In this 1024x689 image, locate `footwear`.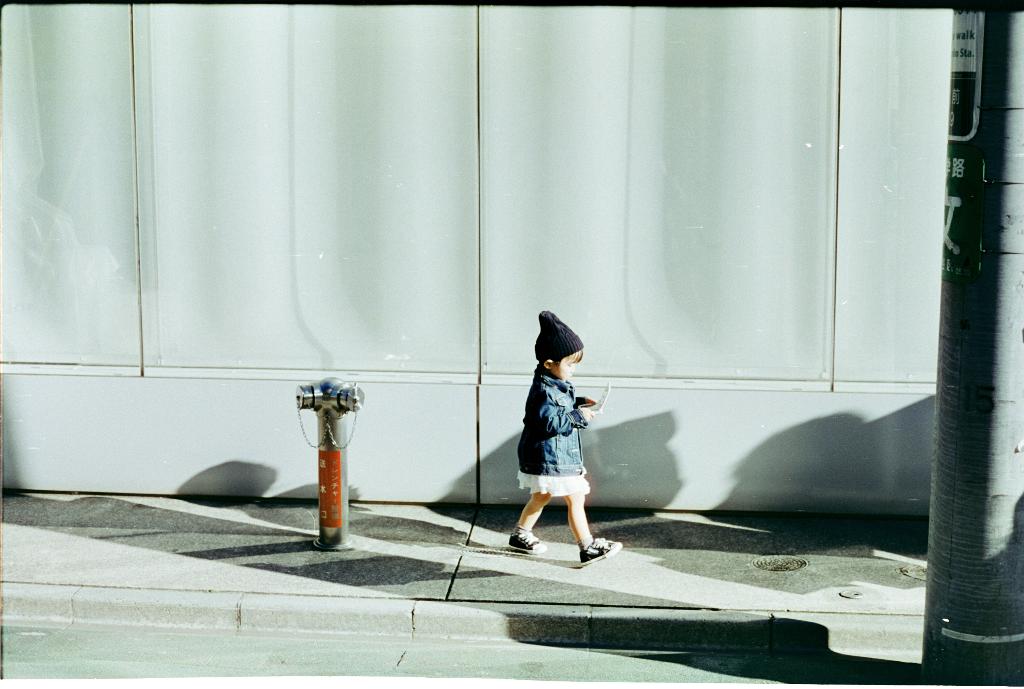
Bounding box: <box>505,531,545,555</box>.
